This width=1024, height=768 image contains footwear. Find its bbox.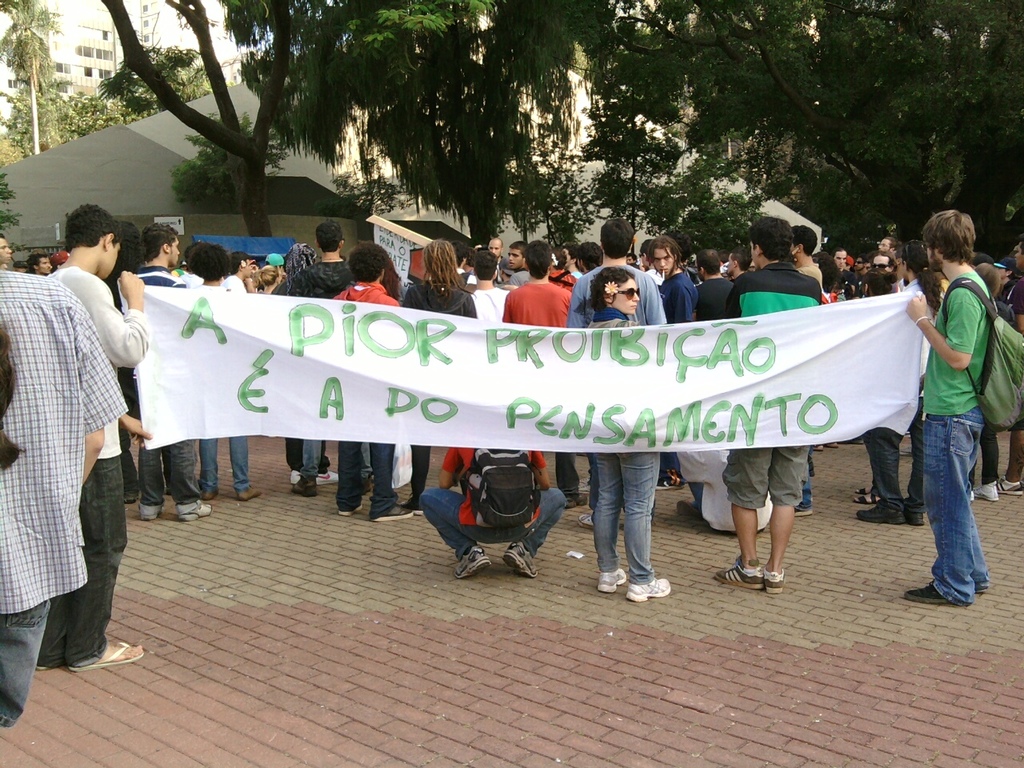
rect(338, 496, 364, 518).
